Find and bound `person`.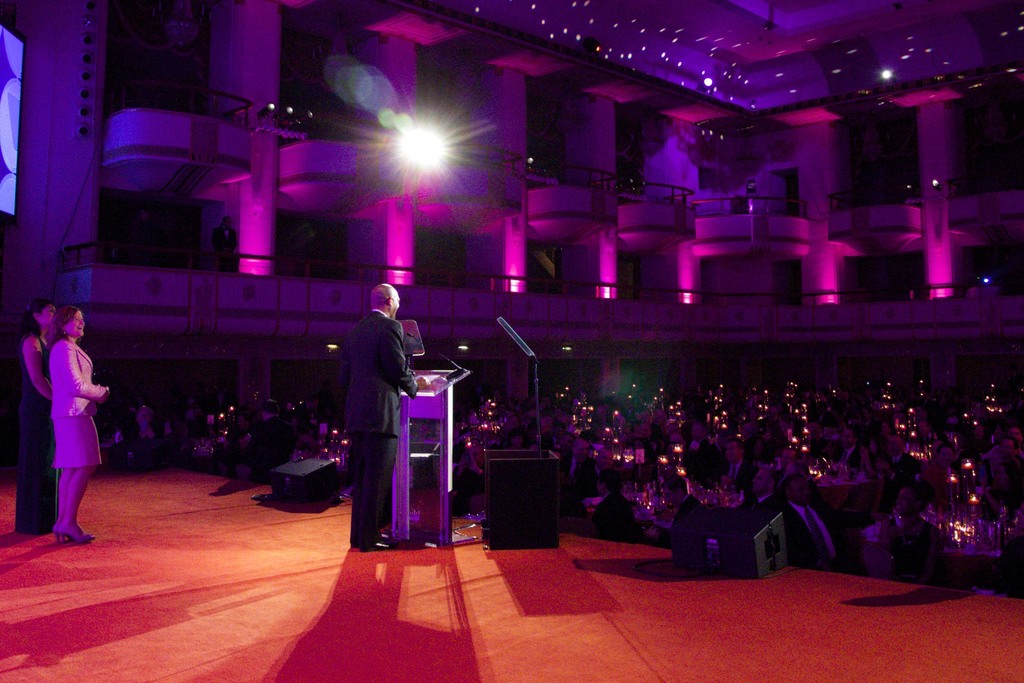
Bound: box=[49, 307, 102, 548].
